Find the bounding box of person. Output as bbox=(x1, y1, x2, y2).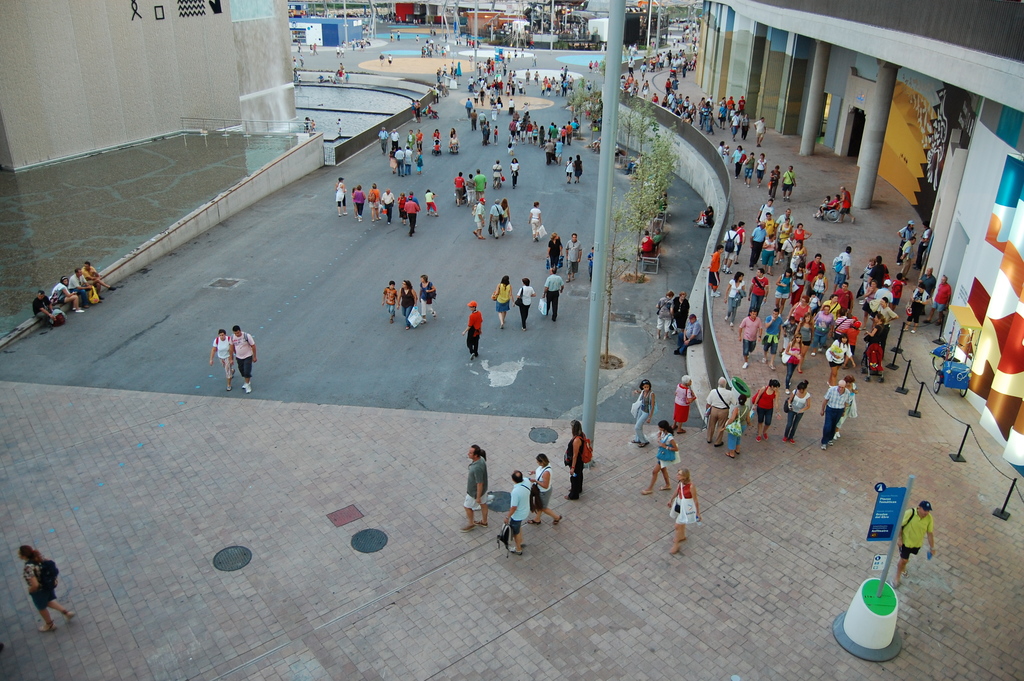
bbox=(453, 170, 467, 206).
